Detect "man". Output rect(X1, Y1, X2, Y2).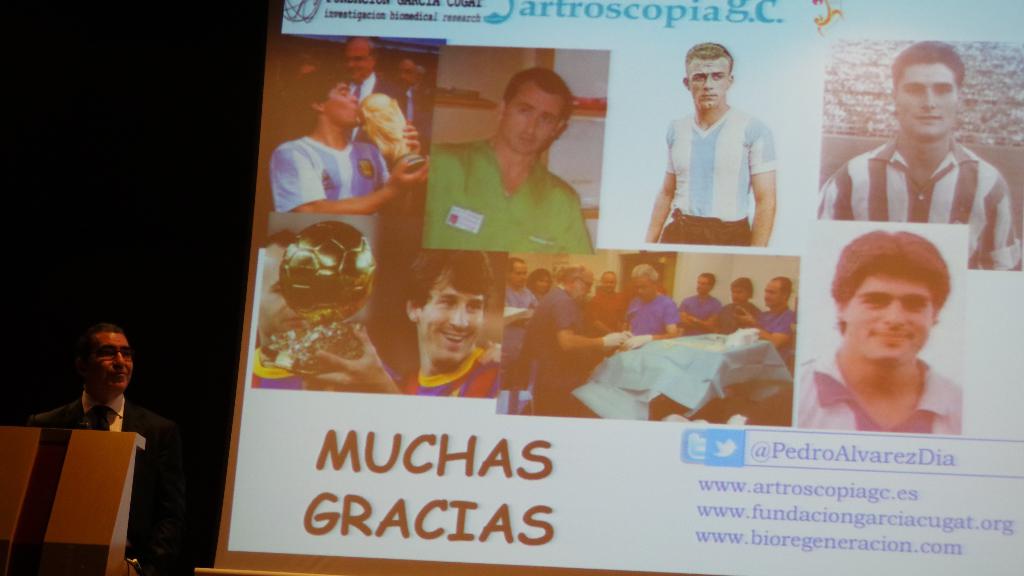
rect(740, 272, 797, 373).
